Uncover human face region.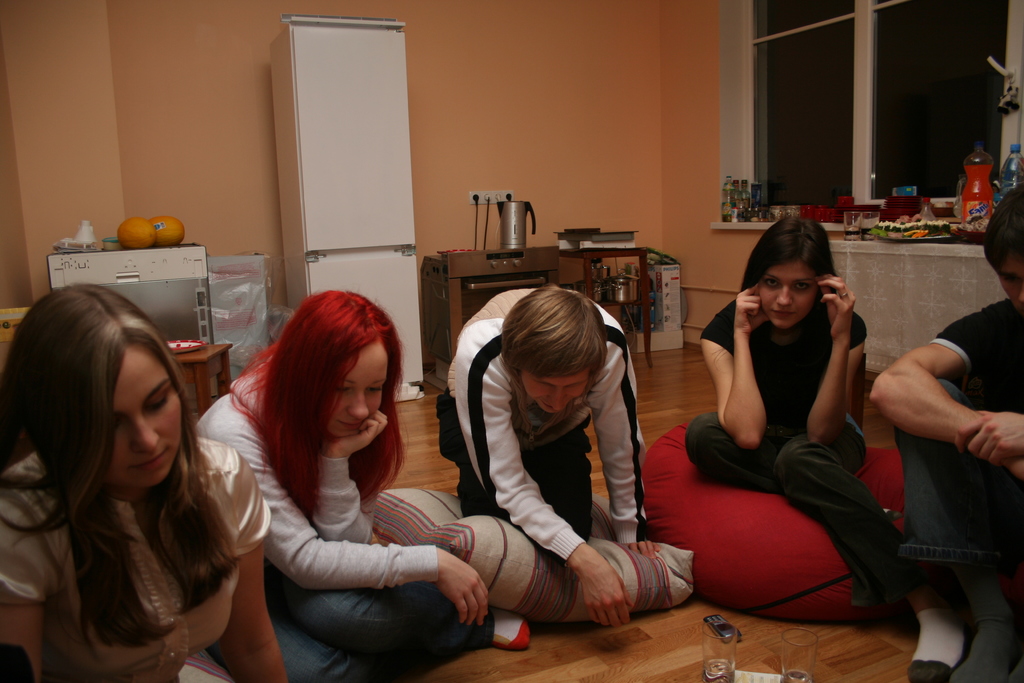
Uncovered: (left=758, top=262, right=816, bottom=325).
